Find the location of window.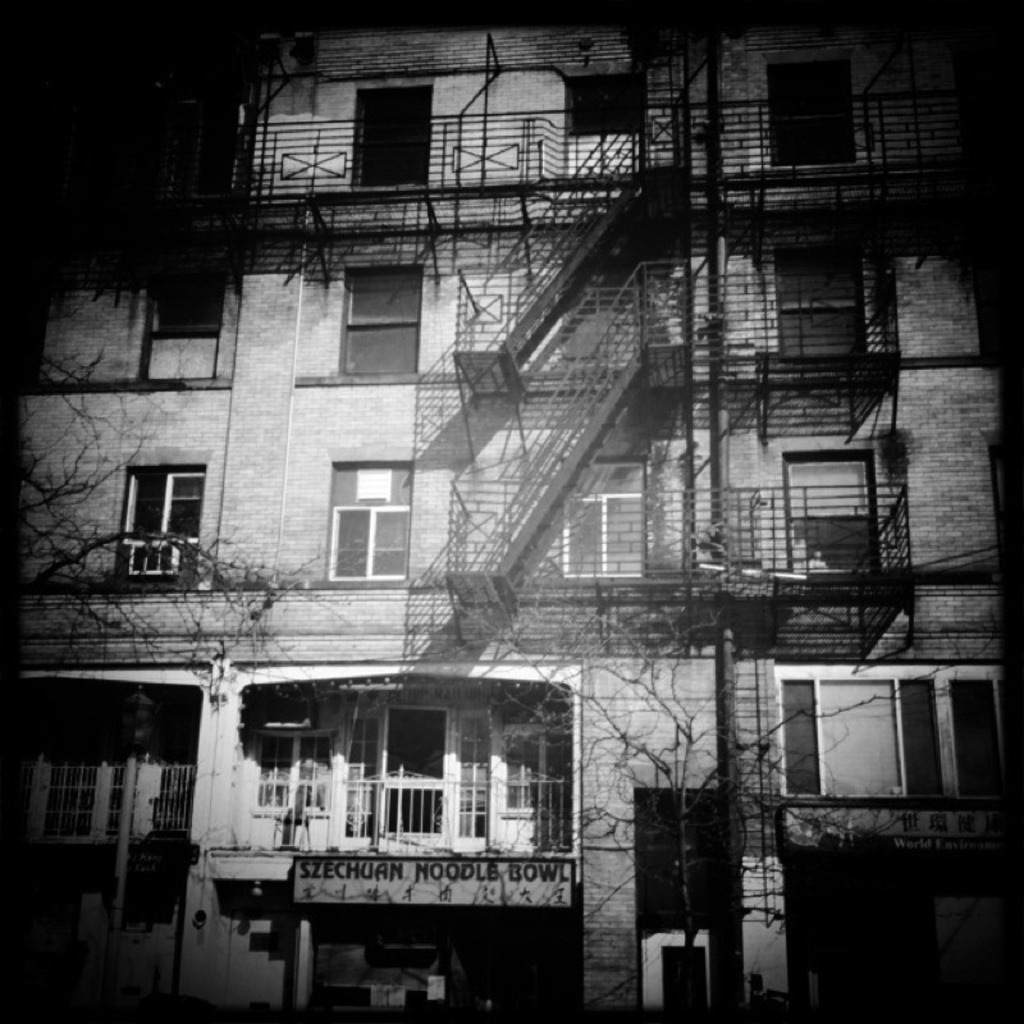
Location: [x1=552, y1=458, x2=653, y2=584].
